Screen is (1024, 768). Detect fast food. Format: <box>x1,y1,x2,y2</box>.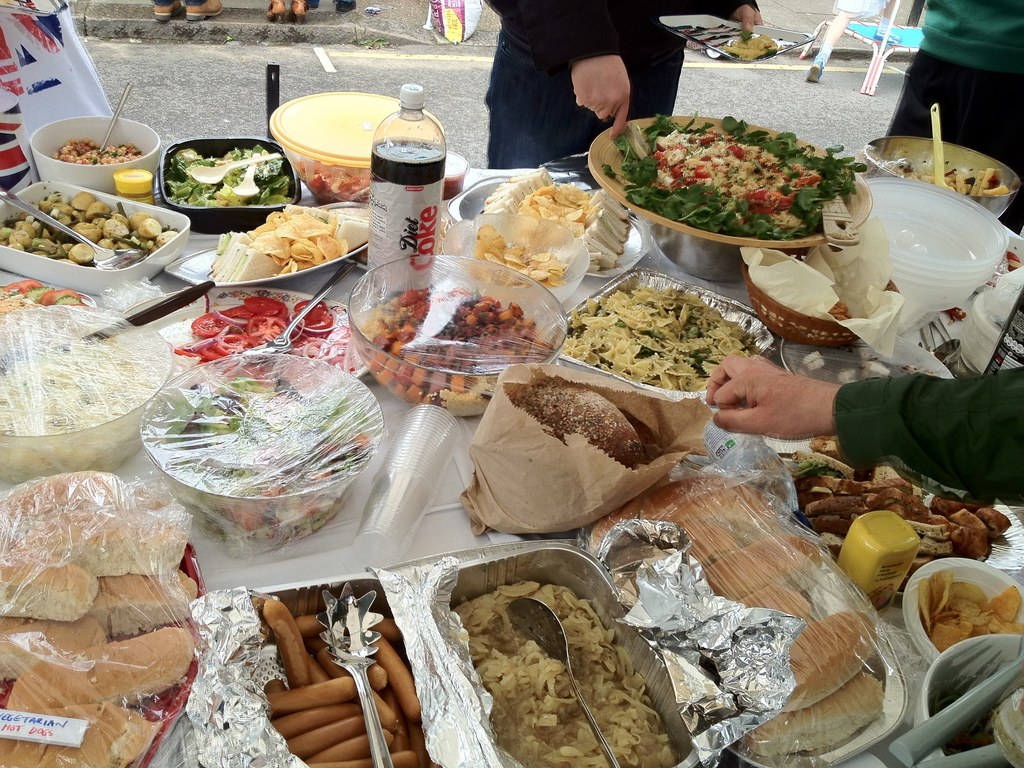
<box>372,630,416,724</box>.
